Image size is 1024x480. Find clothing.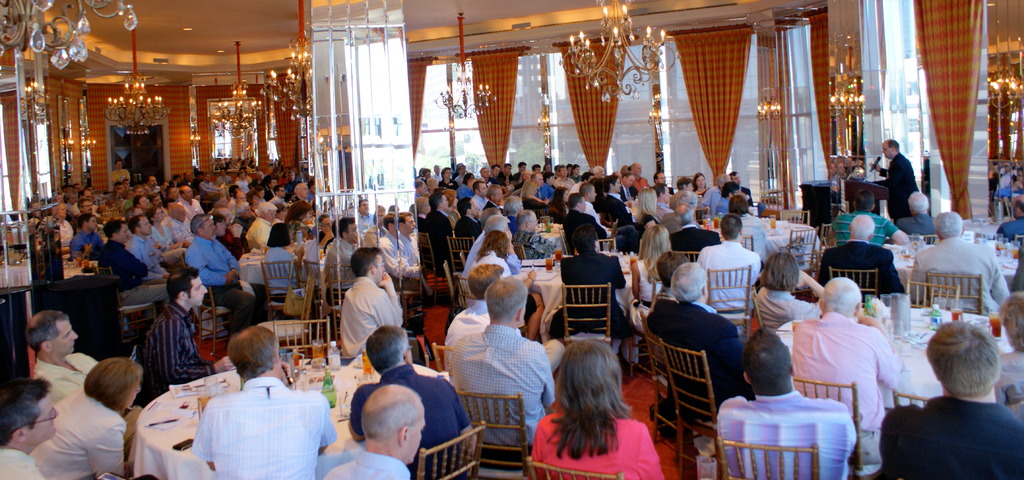
(x1=391, y1=228, x2=424, y2=286).
